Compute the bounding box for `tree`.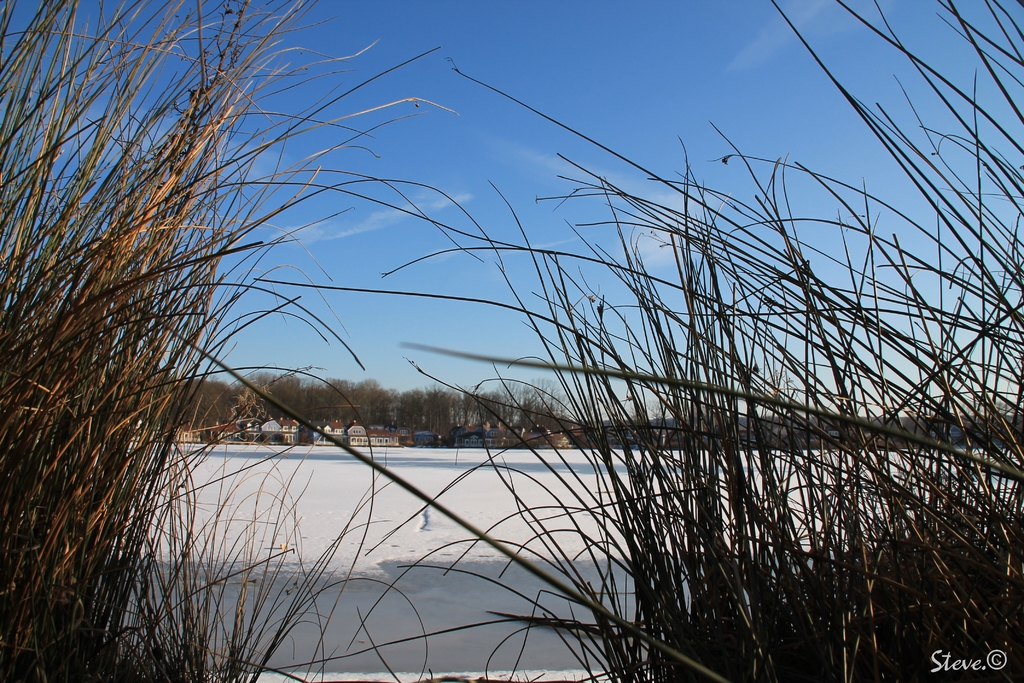
box=[420, 391, 454, 430].
